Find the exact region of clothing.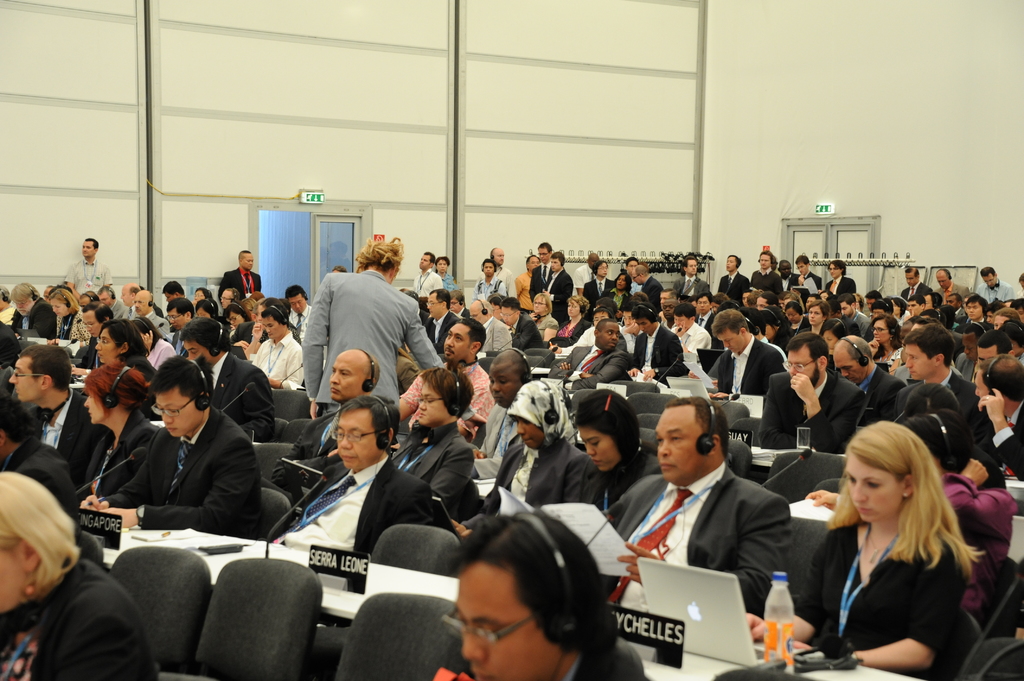
Exact region: box(831, 470, 1017, 629).
